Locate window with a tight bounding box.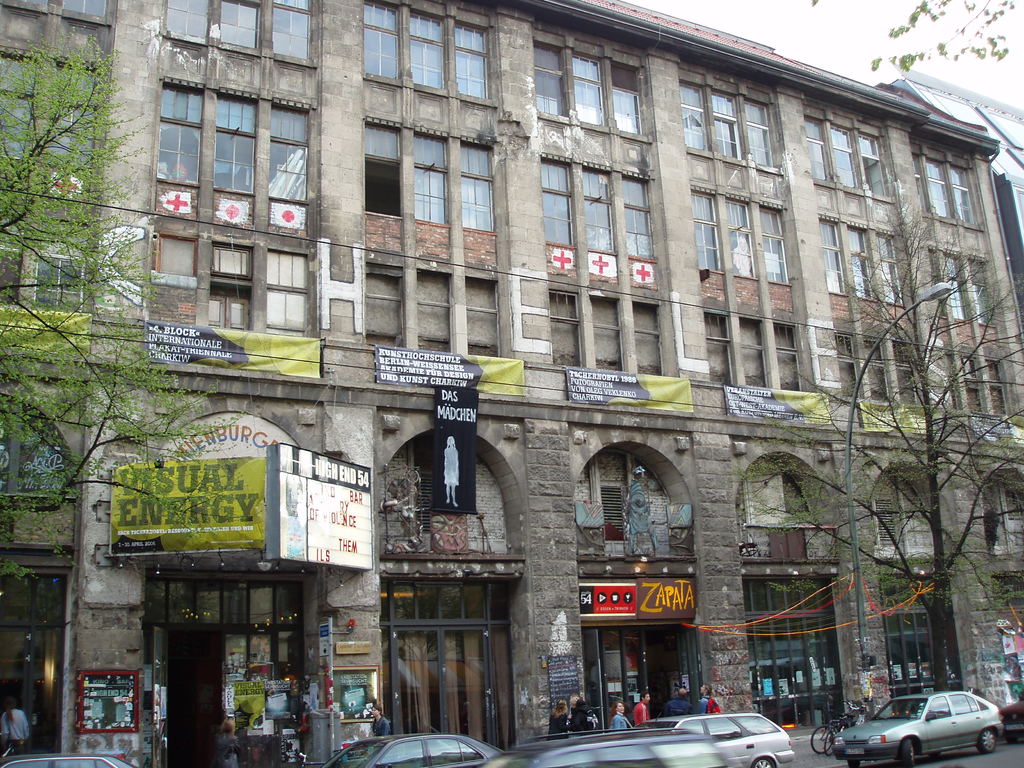
<region>735, 316, 769, 389</region>.
